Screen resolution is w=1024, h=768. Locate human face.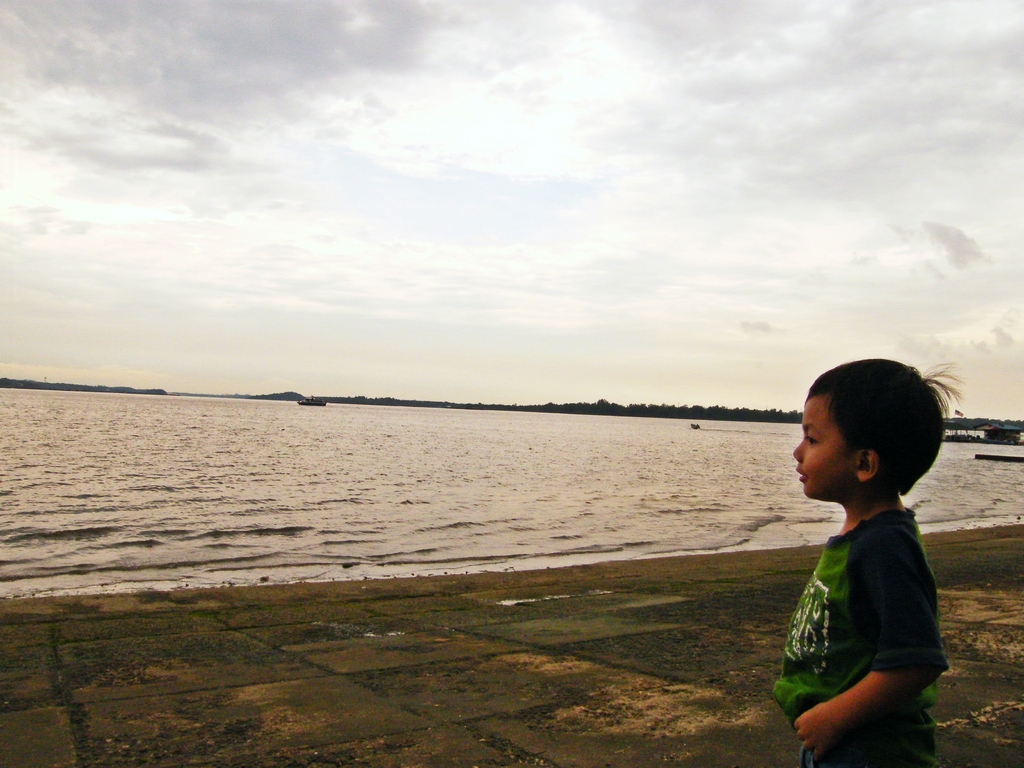
(795,396,859,502).
